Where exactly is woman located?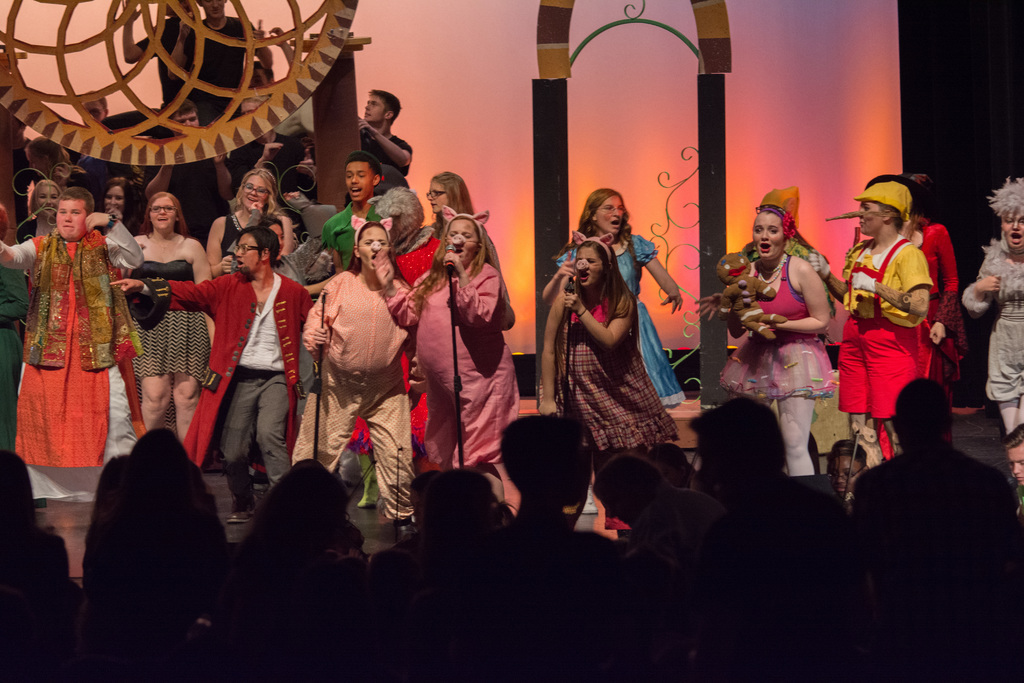
Its bounding box is detection(114, 189, 228, 443).
